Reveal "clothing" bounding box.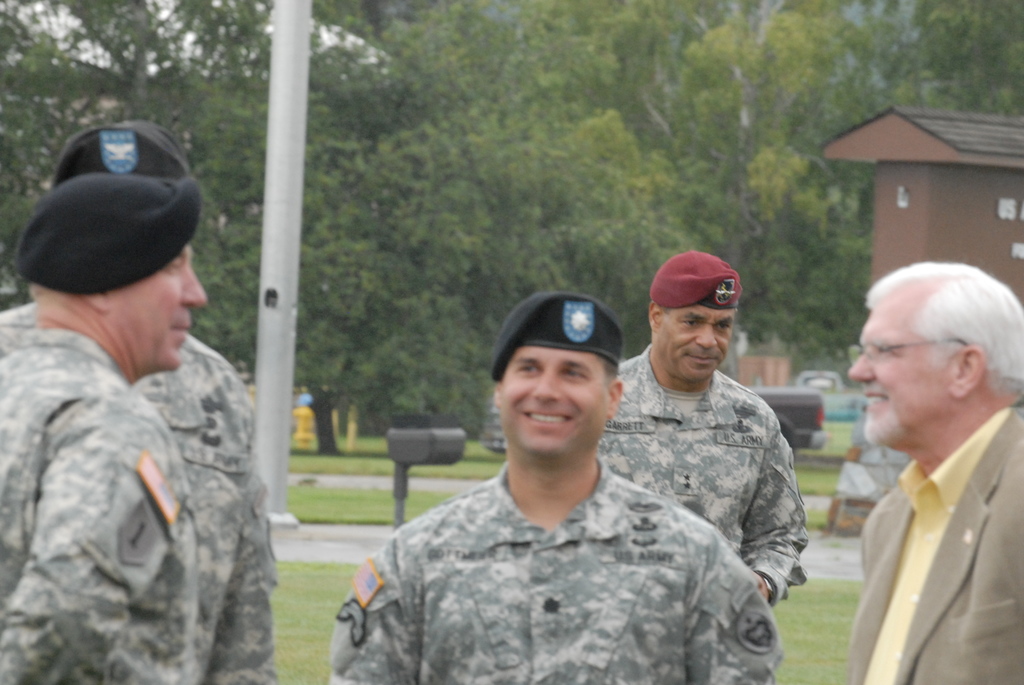
Revealed: (left=854, top=404, right=1023, bottom=684).
